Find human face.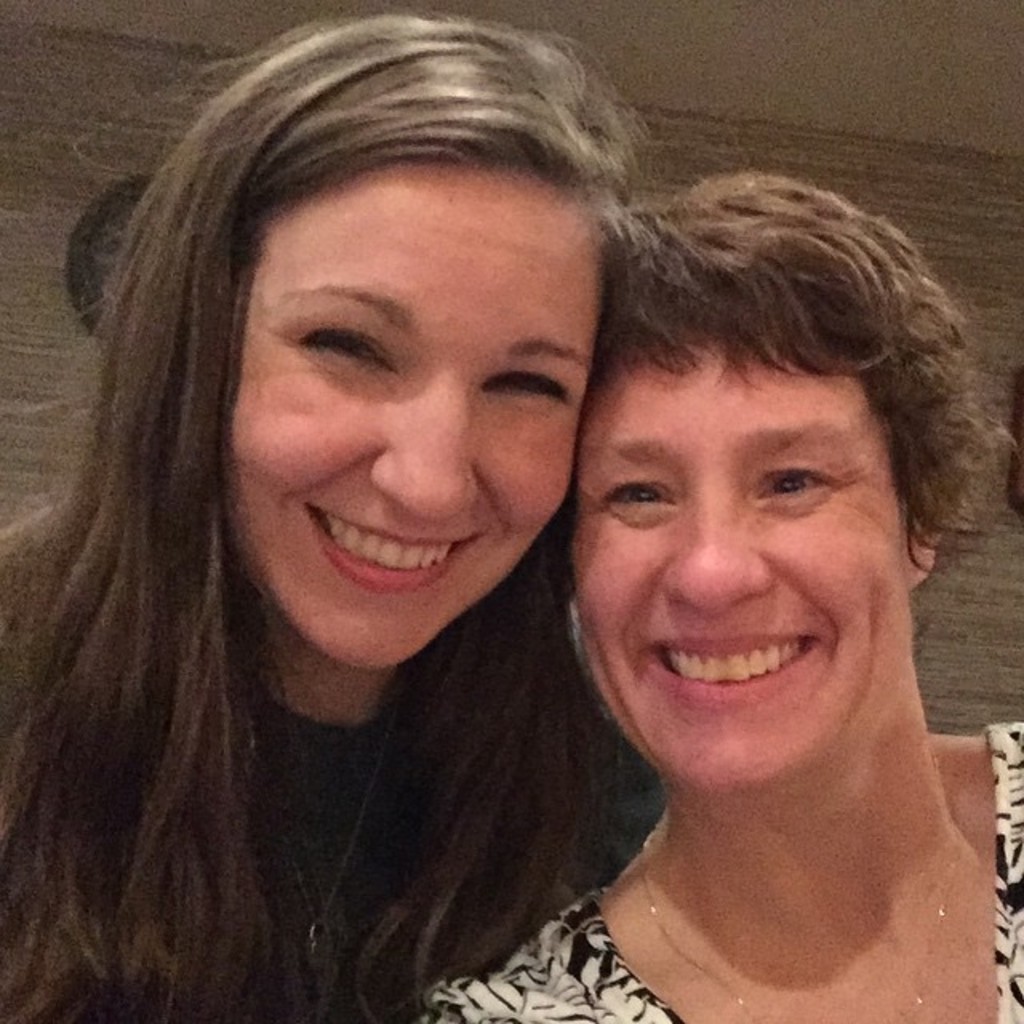
box=[568, 350, 915, 794].
